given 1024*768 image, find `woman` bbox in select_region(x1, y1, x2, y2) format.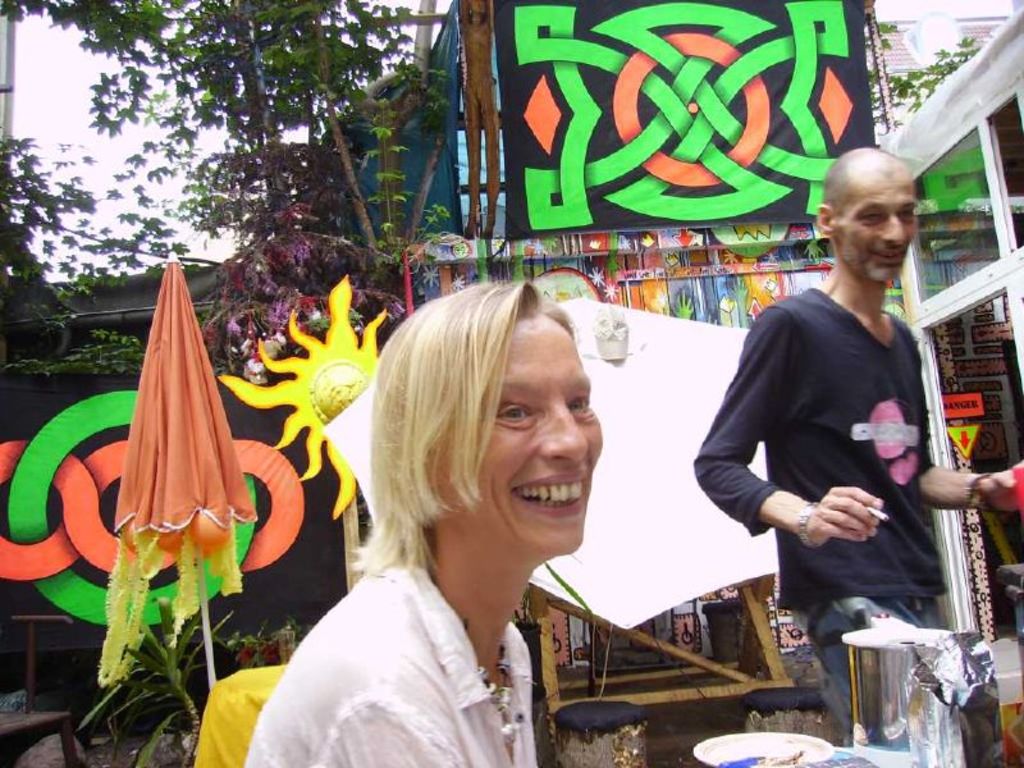
select_region(238, 280, 598, 767).
